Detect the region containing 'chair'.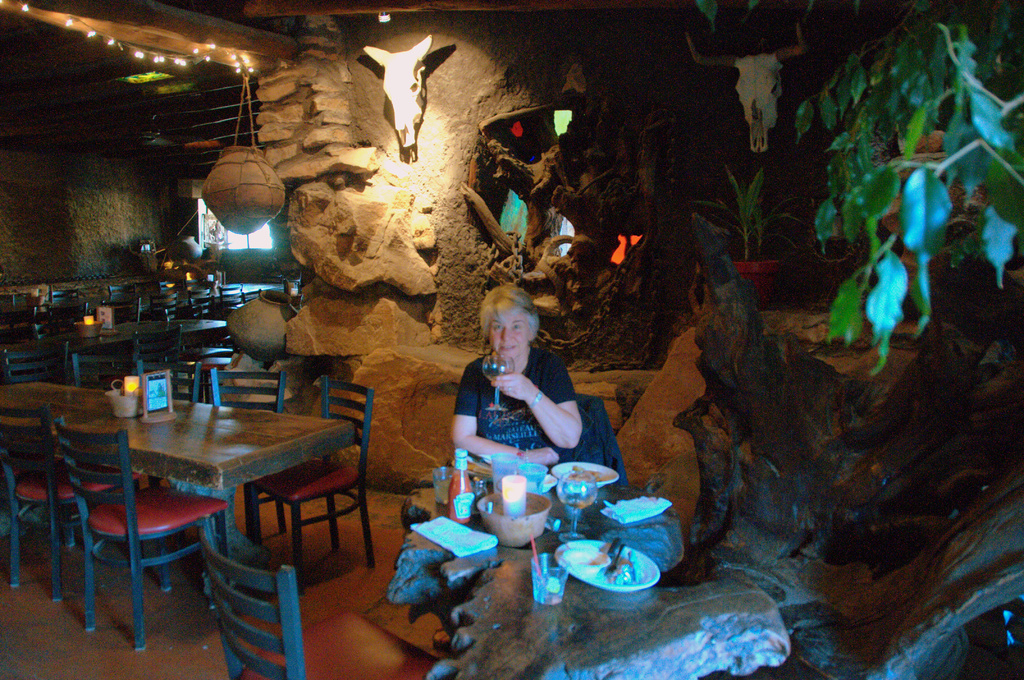
(152, 287, 180, 327).
